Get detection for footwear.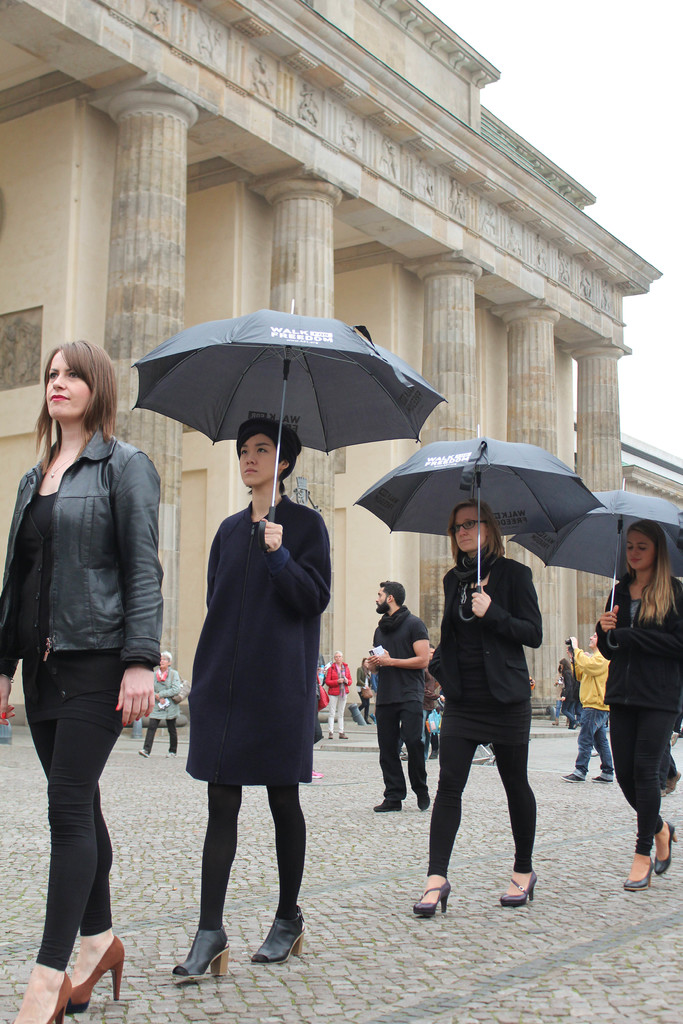
Detection: rect(589, 770, 625, 784).
